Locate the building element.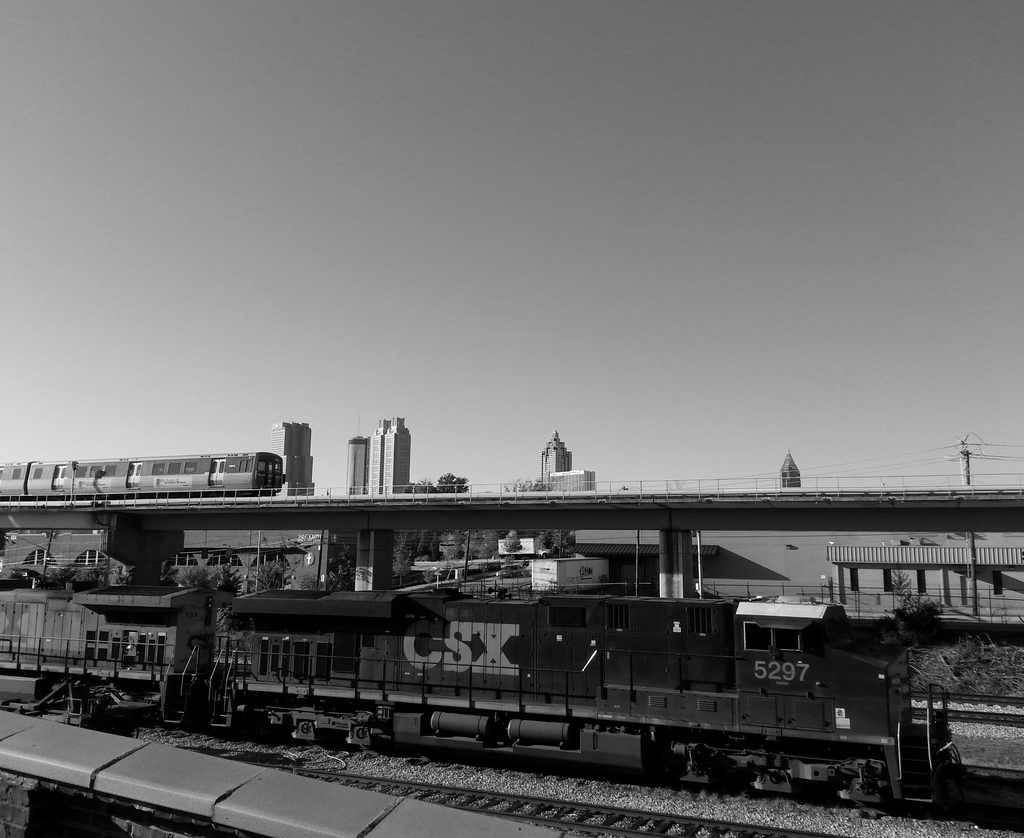
Element bbox: <box>548,468,598,493</box>.
